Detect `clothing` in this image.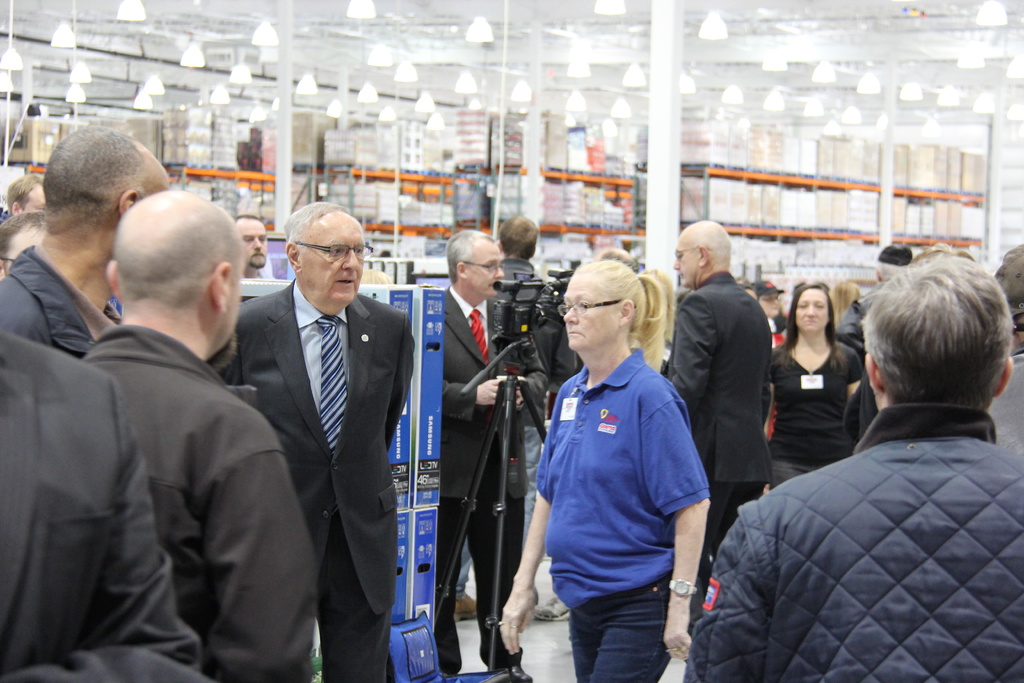
Detection: [left=0, top=240, right=127, bottom=366].
